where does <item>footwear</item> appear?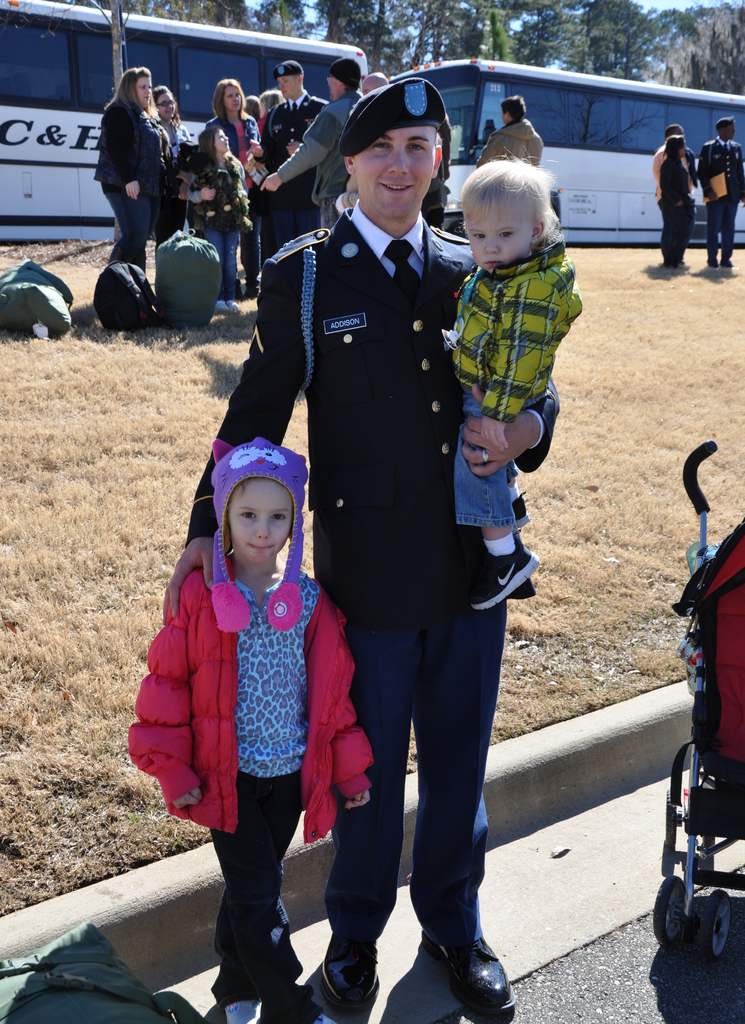
Appears at 325, 929, 379, 1008.
